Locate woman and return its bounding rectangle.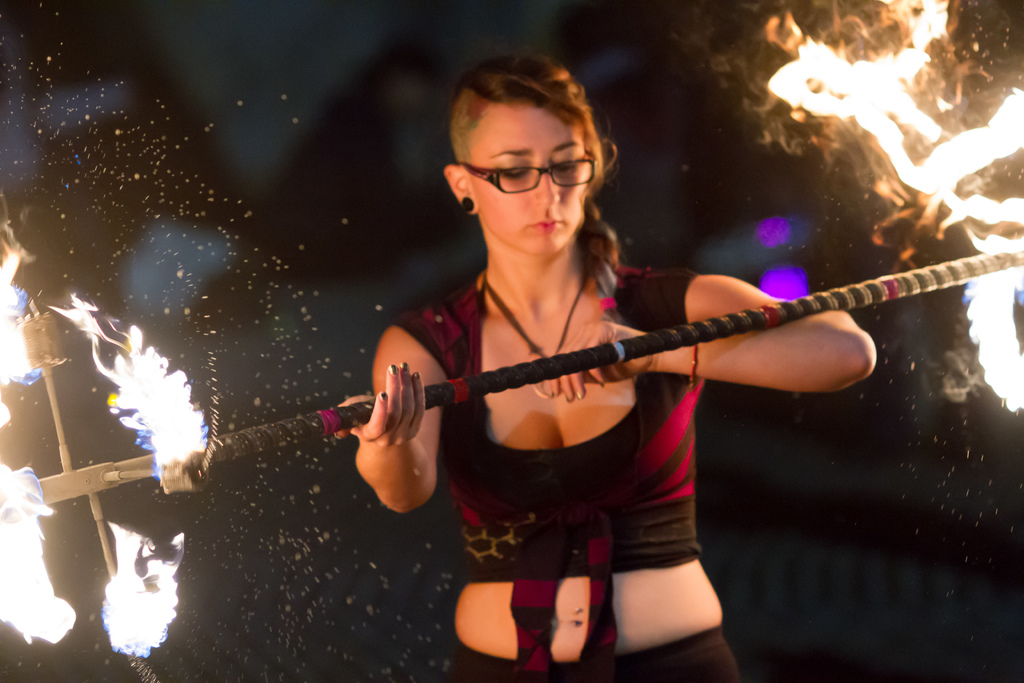
(x1=396, y1=74, x2=737, y2=663).
